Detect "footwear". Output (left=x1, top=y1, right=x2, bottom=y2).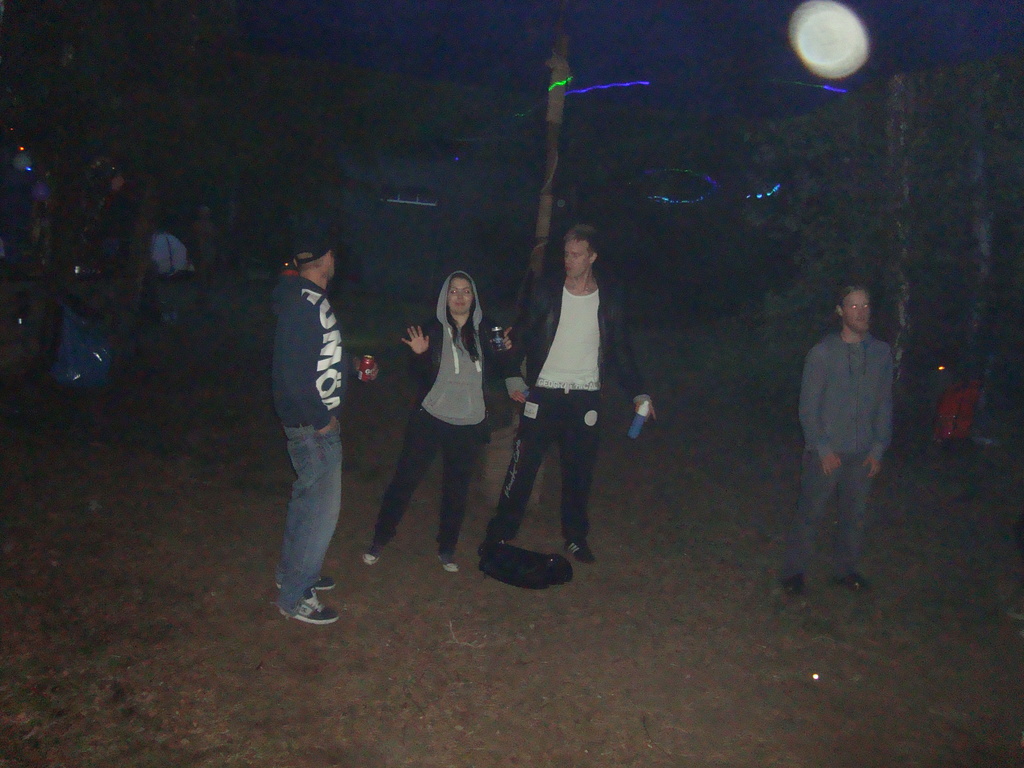
(left=844, top=570, right=872, bottom=596).
